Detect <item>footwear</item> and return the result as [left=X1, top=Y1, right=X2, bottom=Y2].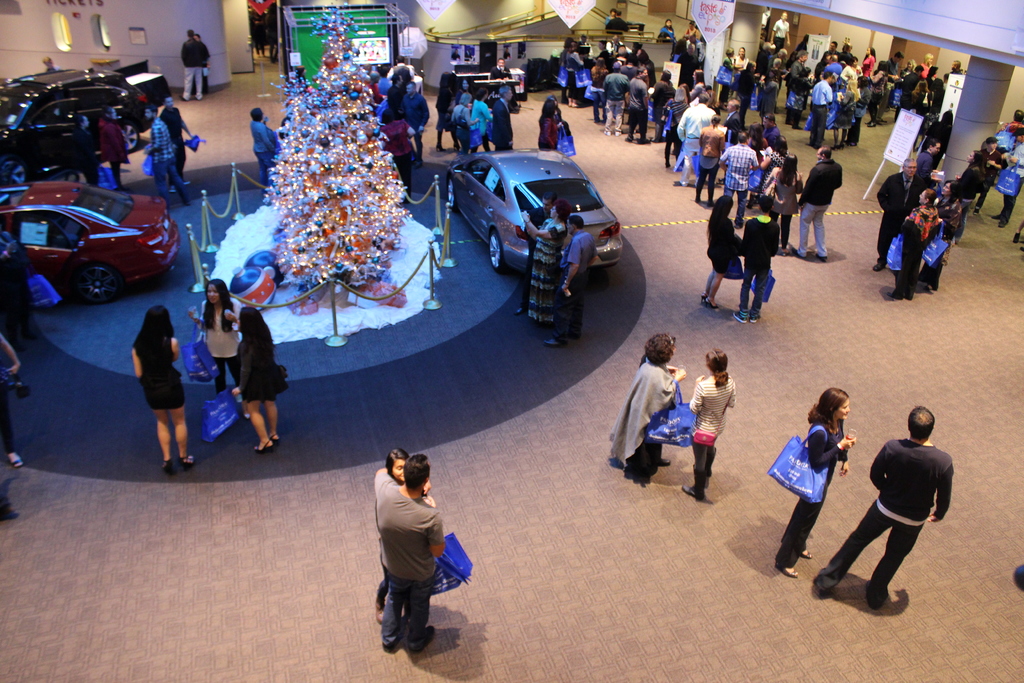
[left=747, top=311, right=758, bottom=324].
